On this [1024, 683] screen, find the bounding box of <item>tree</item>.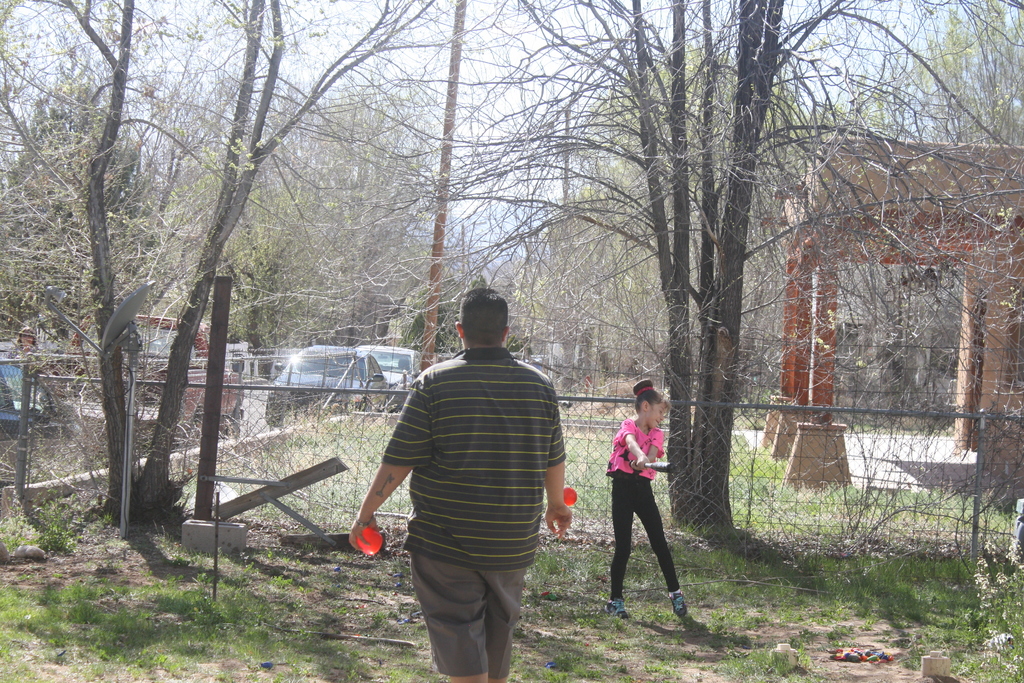
Bounding box: 444 0 968 541.
